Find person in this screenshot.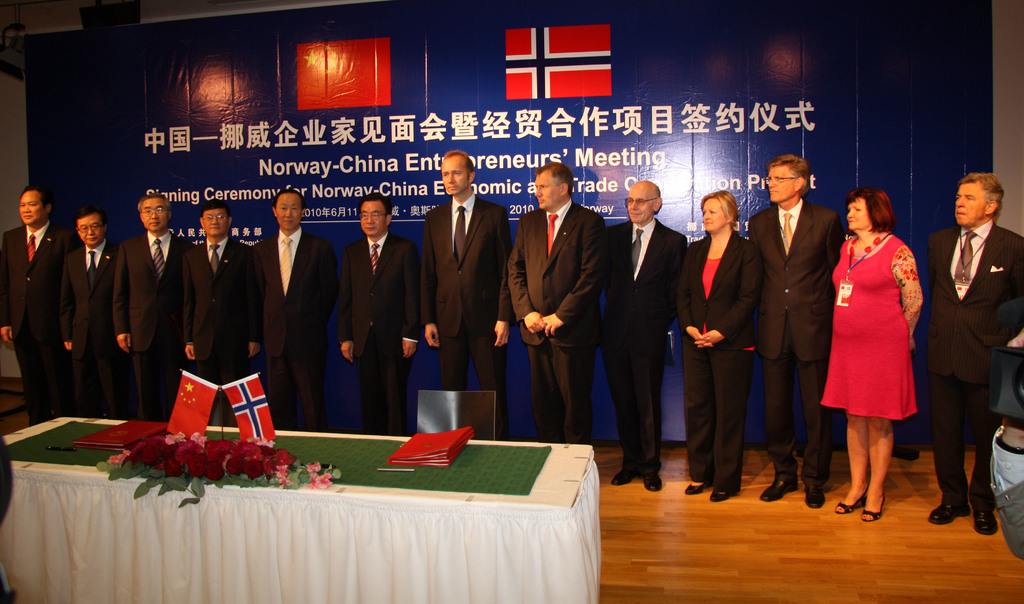
The bounding box for person is 60/206/131/420.
